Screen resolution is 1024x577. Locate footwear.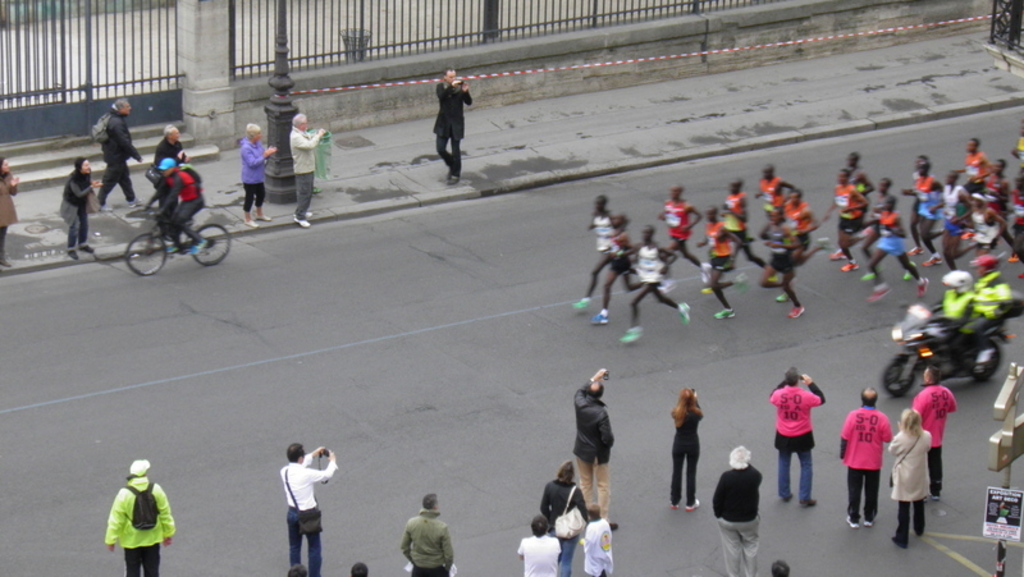
[658,279,681,296].
